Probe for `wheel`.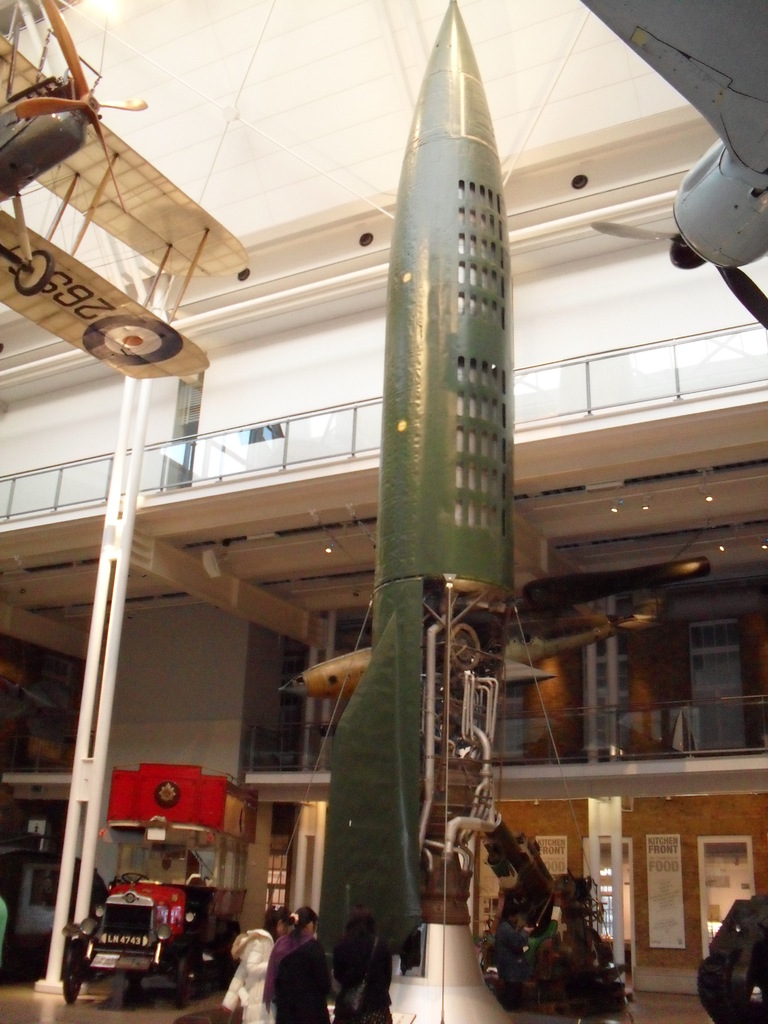
Probe result: 164:952:191:1013.
